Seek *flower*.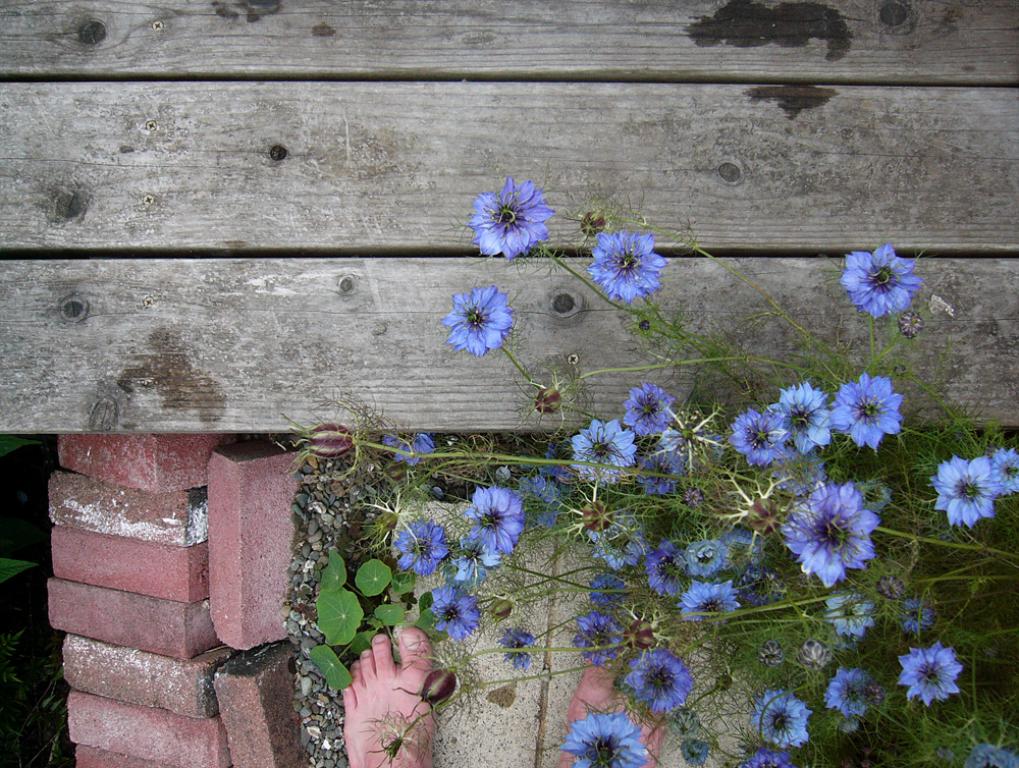
bbox(769, 380, 836, 456).
